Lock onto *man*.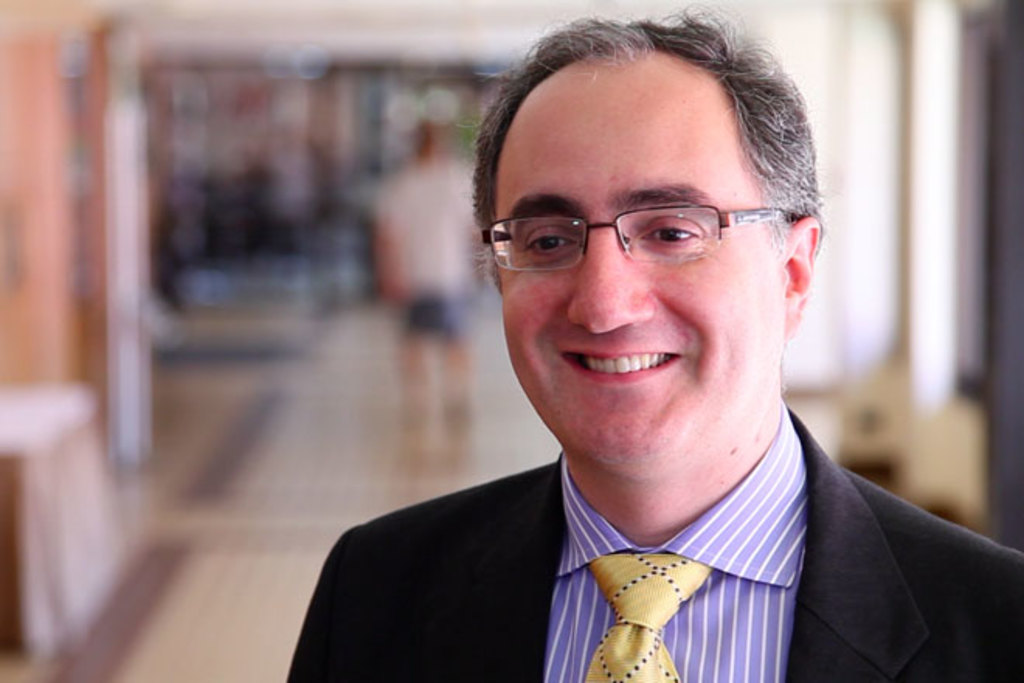
Locked: [369,127,481,467].
